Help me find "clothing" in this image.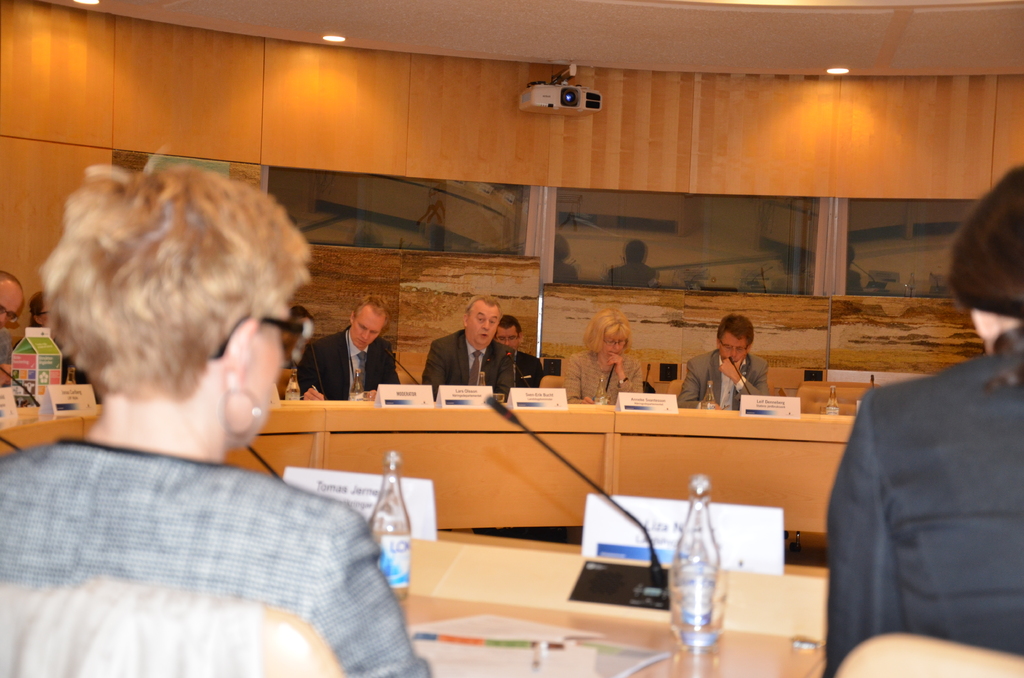
Found it: l=0, t=326, r=15, b=366.
